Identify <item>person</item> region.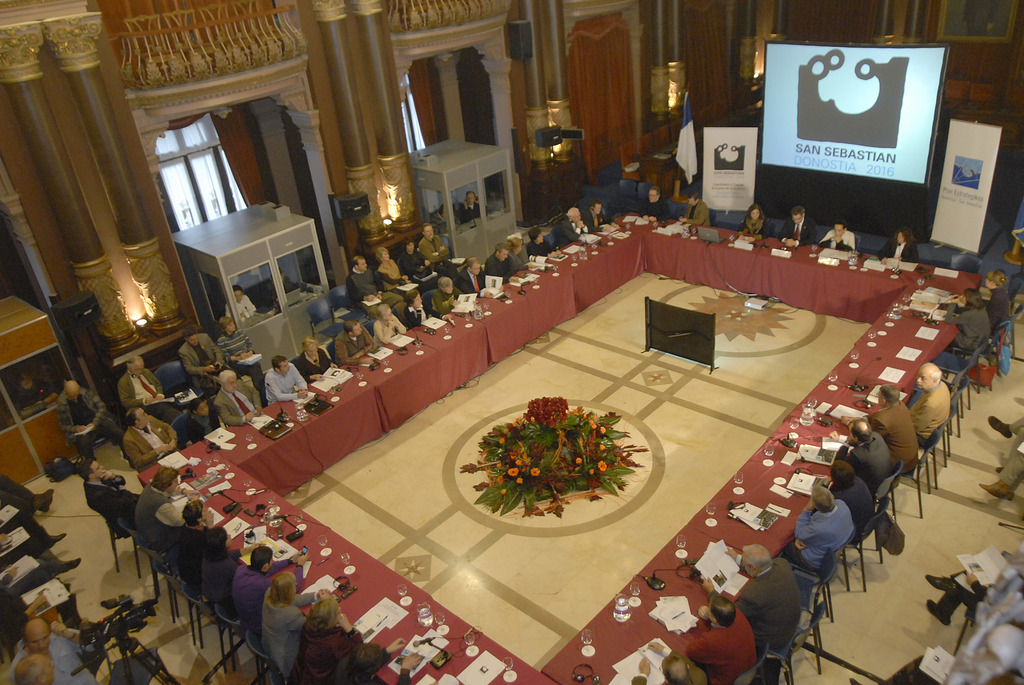
Region: <box>780,482,856,574</box>.
